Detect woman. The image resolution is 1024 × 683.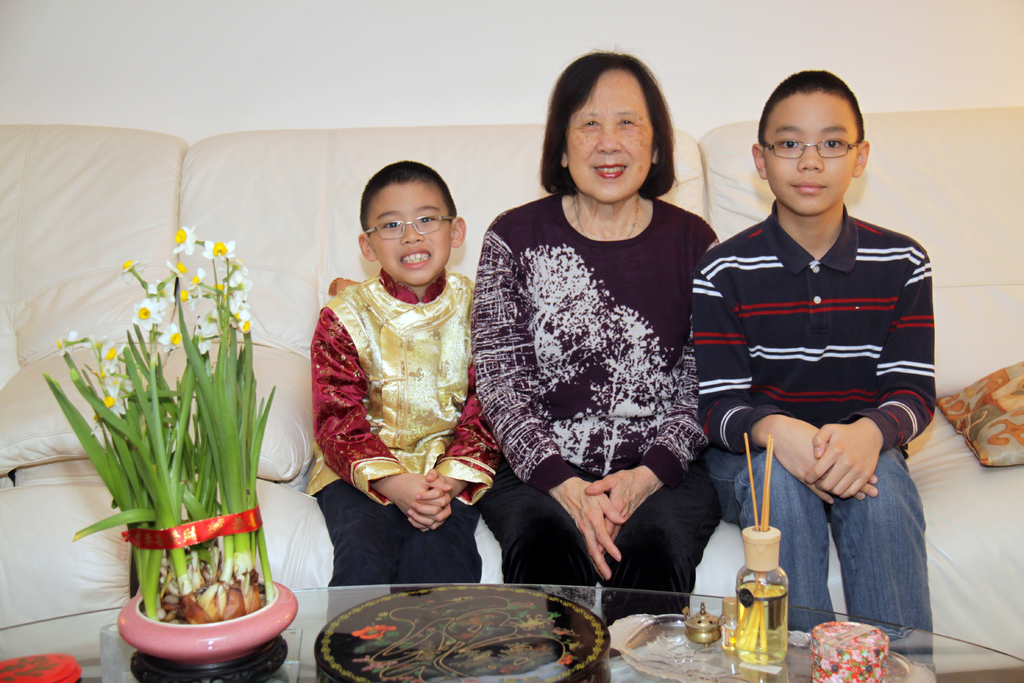
detection(466, 51, 722, 627).
